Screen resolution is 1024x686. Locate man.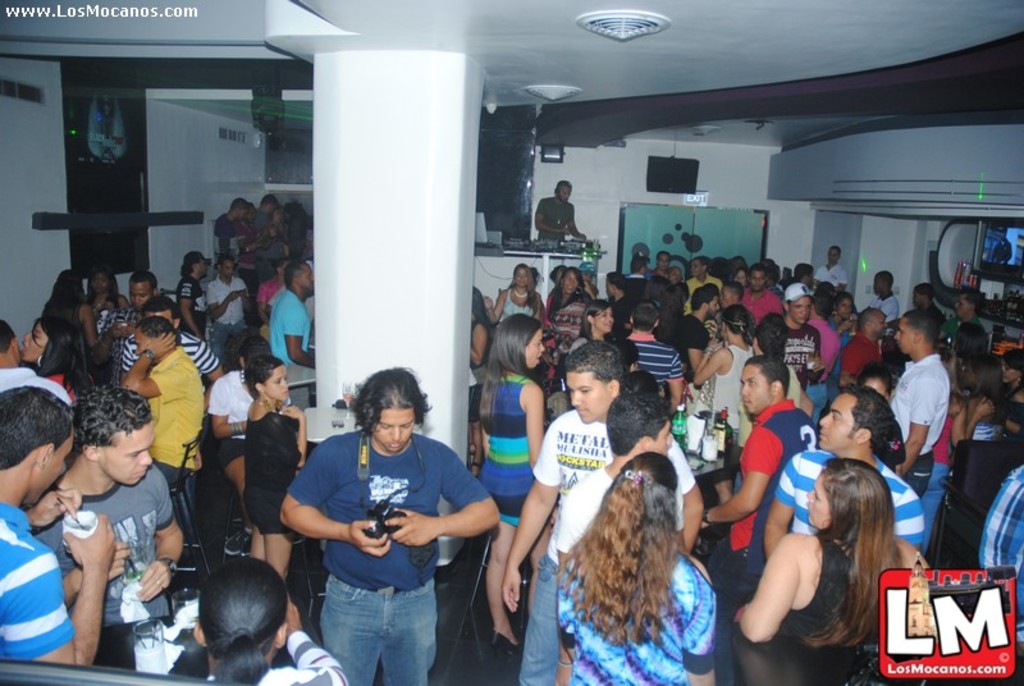
493, 346, 705, 680.
